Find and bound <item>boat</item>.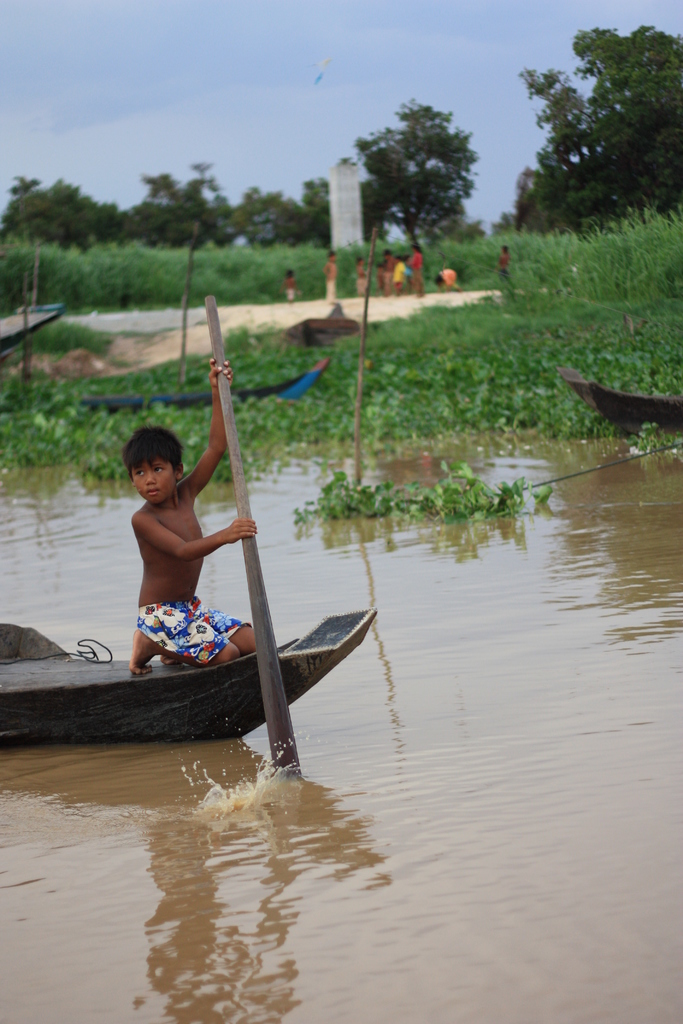
Bound: (left=548, top=369, right=682, bottom=438).
